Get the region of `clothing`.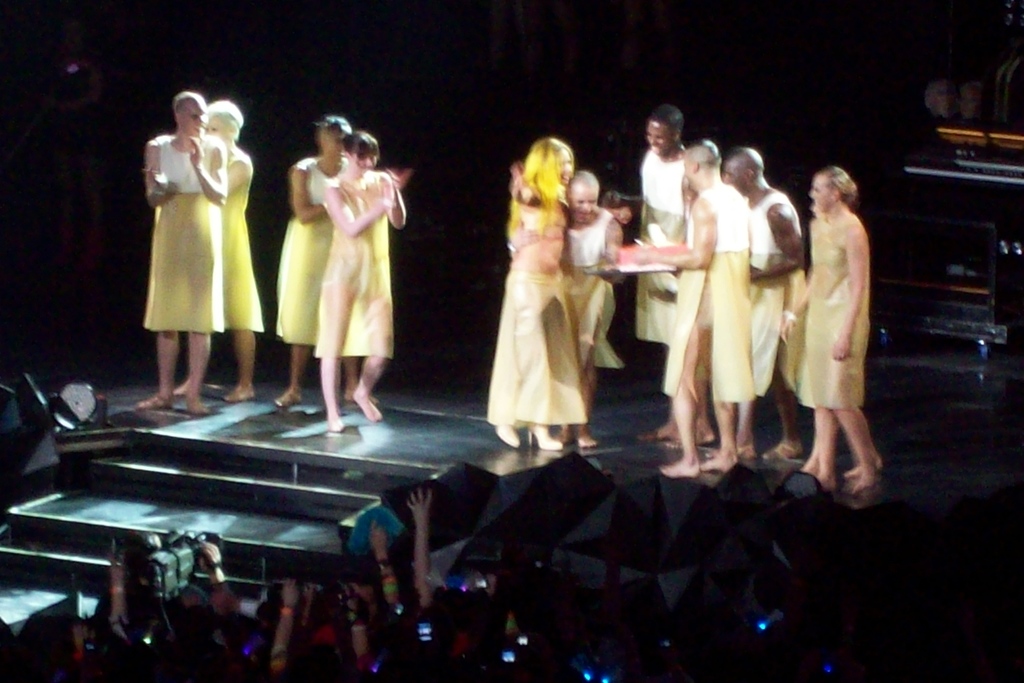
box(485, 272, 588, 425).
